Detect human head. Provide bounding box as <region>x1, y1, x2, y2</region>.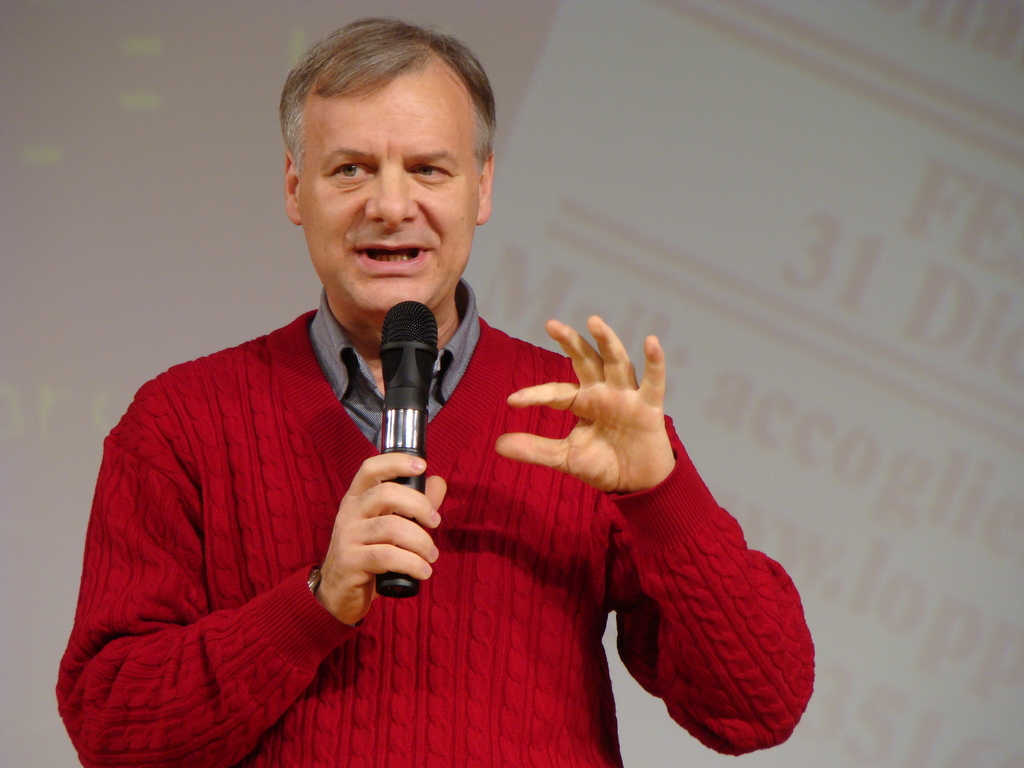
<region>278, 45, 481, 267</region>.
